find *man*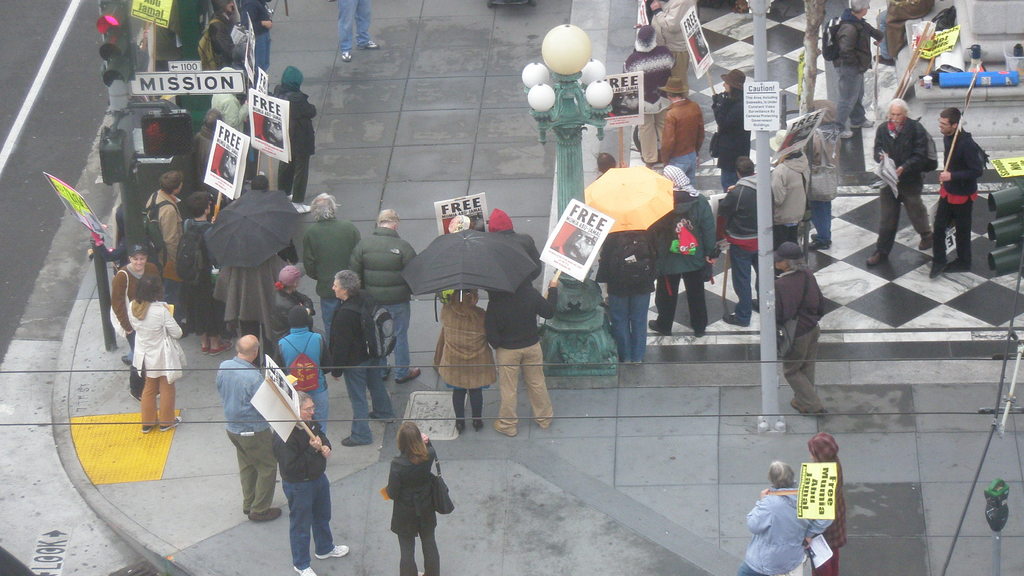
{"x1": 486, "y1": 281, "x2": 559, "y2": 437}
